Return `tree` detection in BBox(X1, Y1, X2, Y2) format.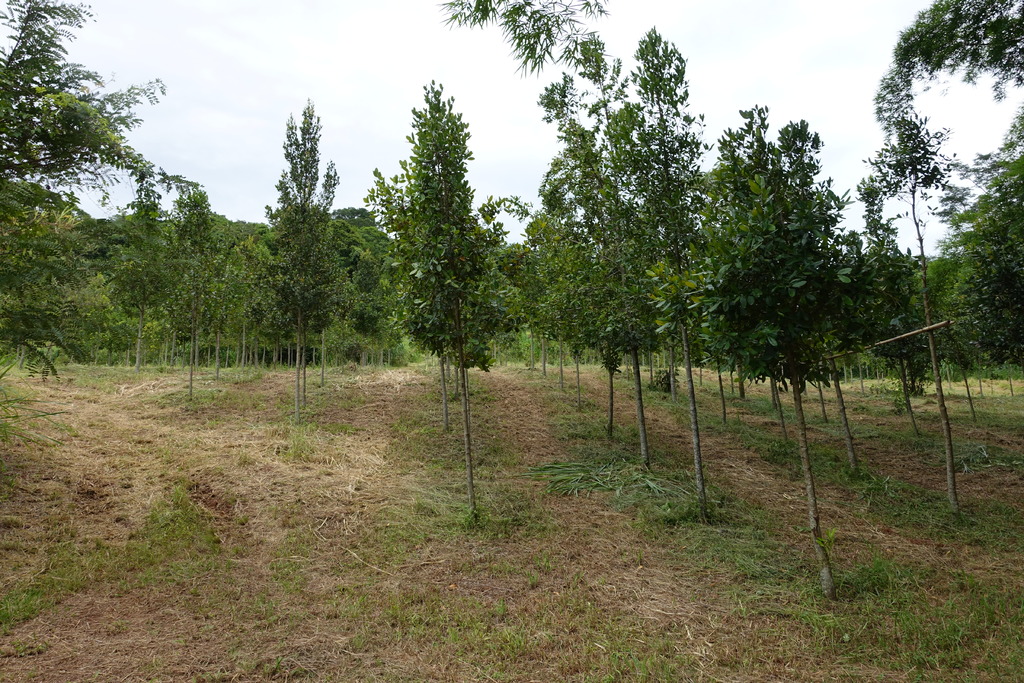
BBox(361, 74, 539, 523).
